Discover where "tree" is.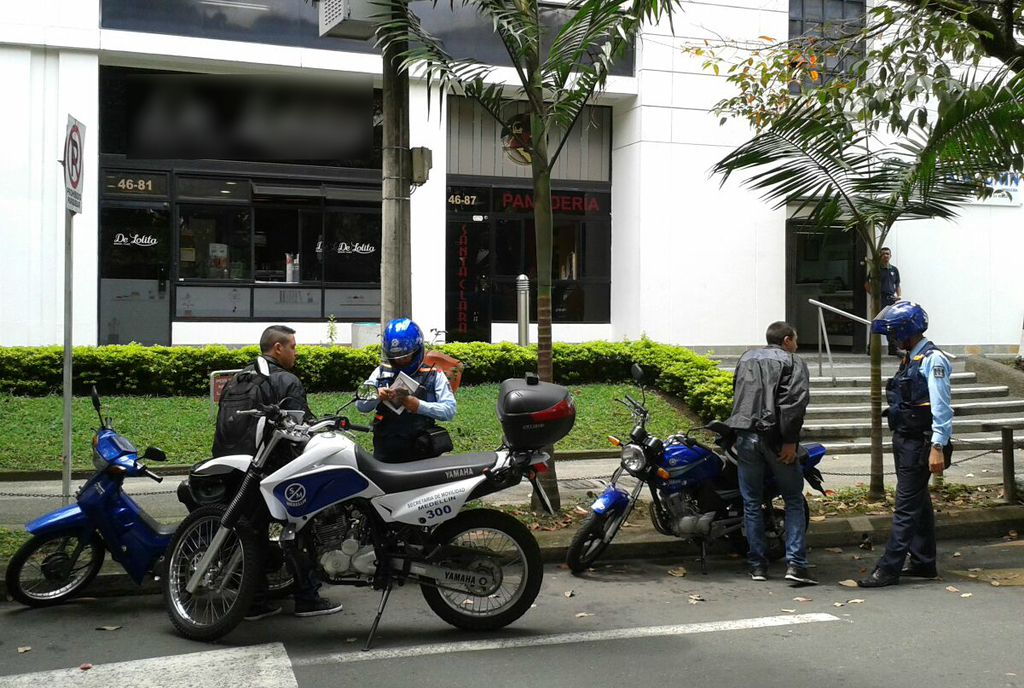
Discovered at 707:57:1023:494.
